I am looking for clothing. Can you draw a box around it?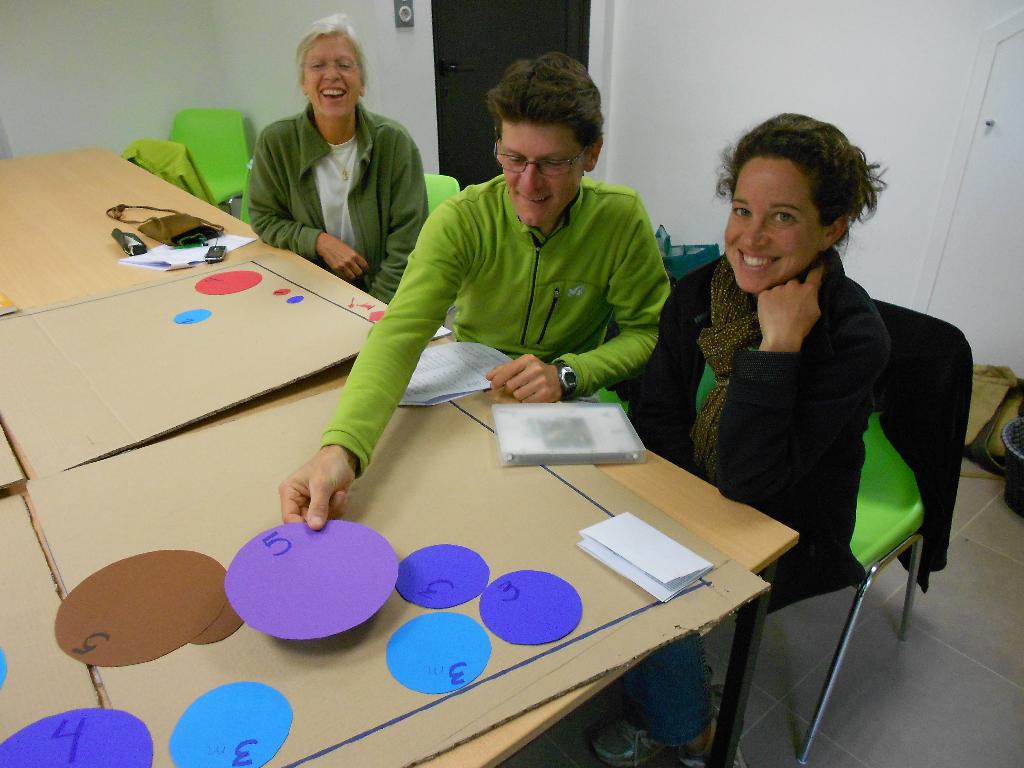
Sure, the bounding box is (x1=321, y1=160, x2=673, y2=468).
